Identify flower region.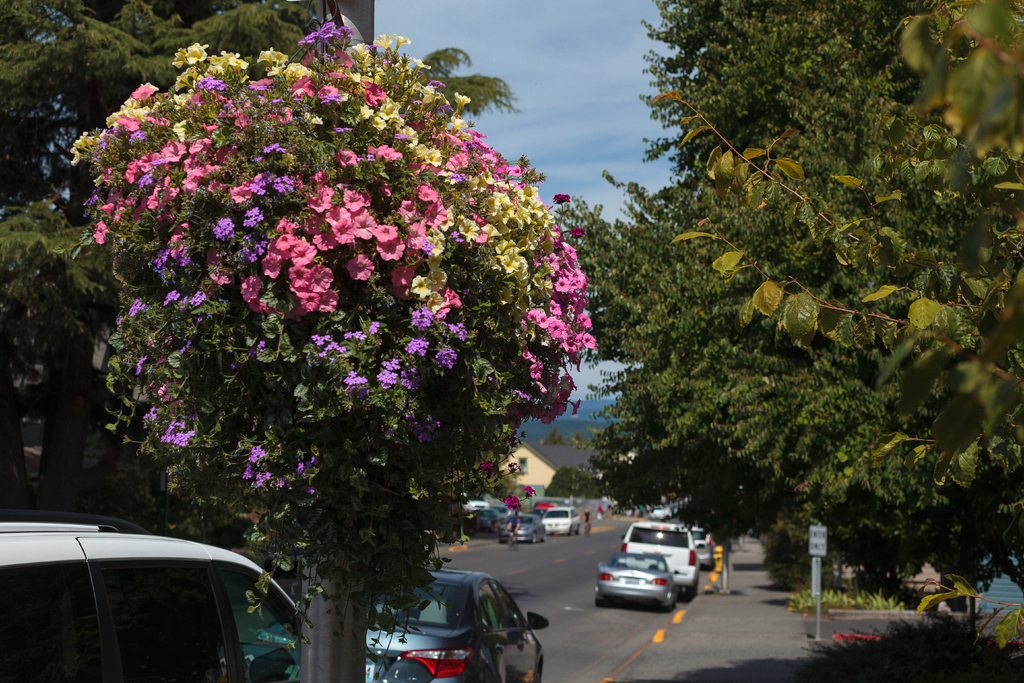
Region: bbox(481, 187, 515, 213).
